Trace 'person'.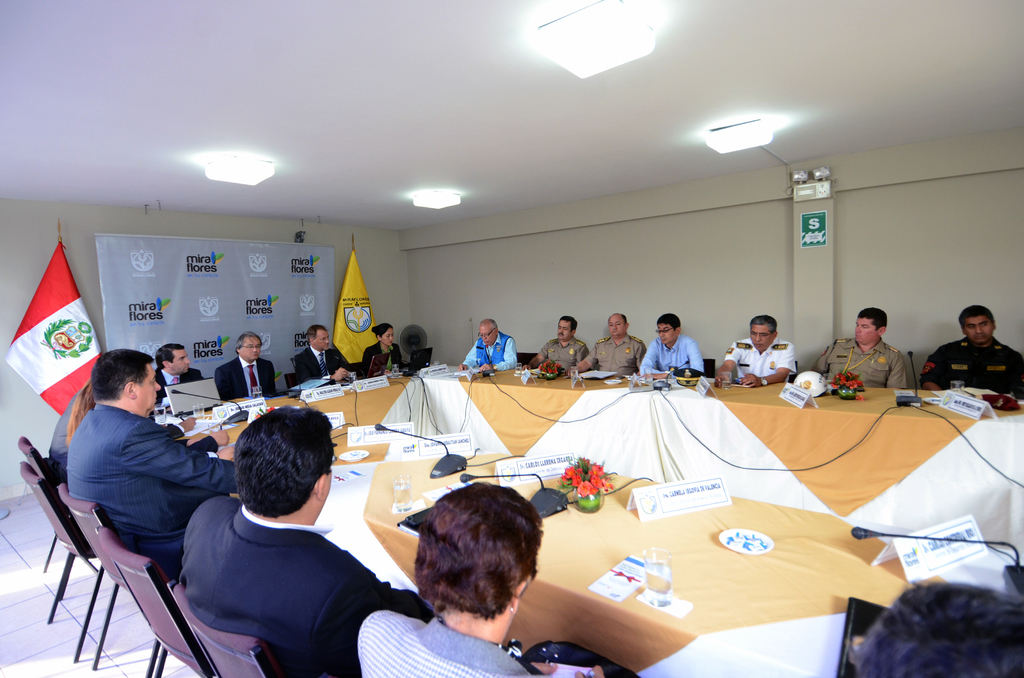
Traced to [x1=67, y1=348, x2=238, y2=579].
